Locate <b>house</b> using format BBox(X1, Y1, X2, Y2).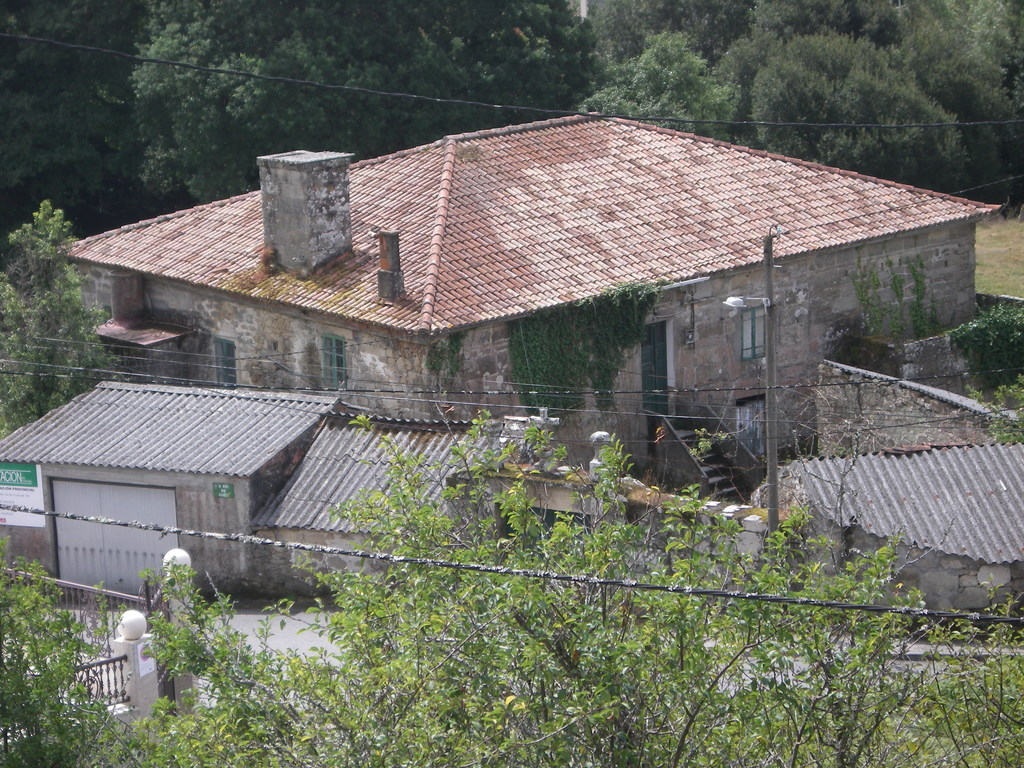
BBox(0, 373, 567, 604).
